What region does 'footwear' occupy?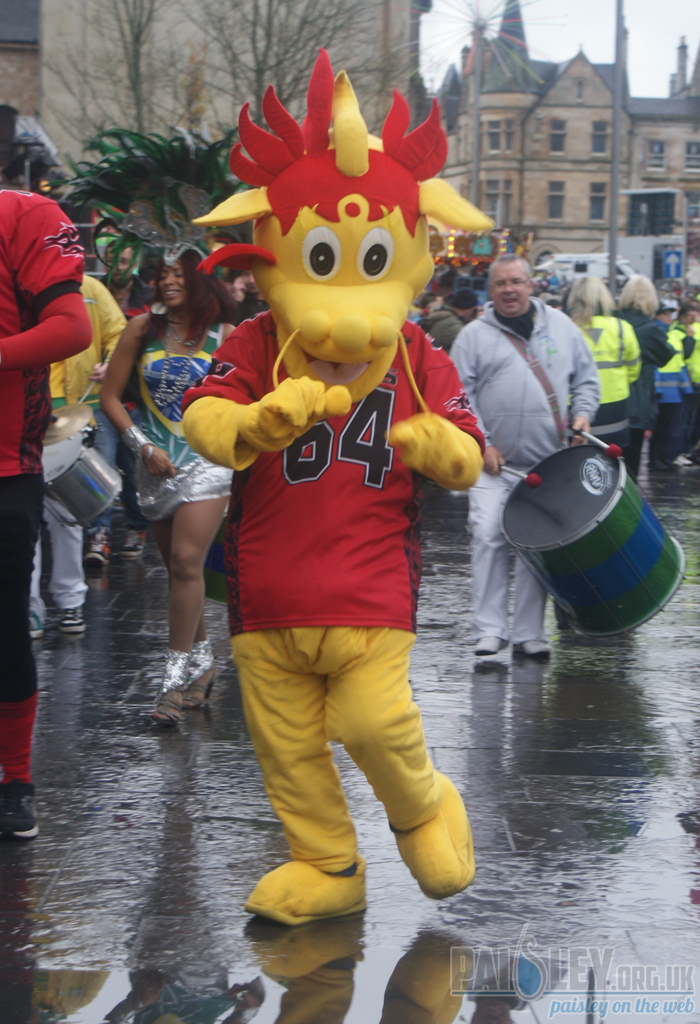
left=25, top=599, right=45, bottom=641.
